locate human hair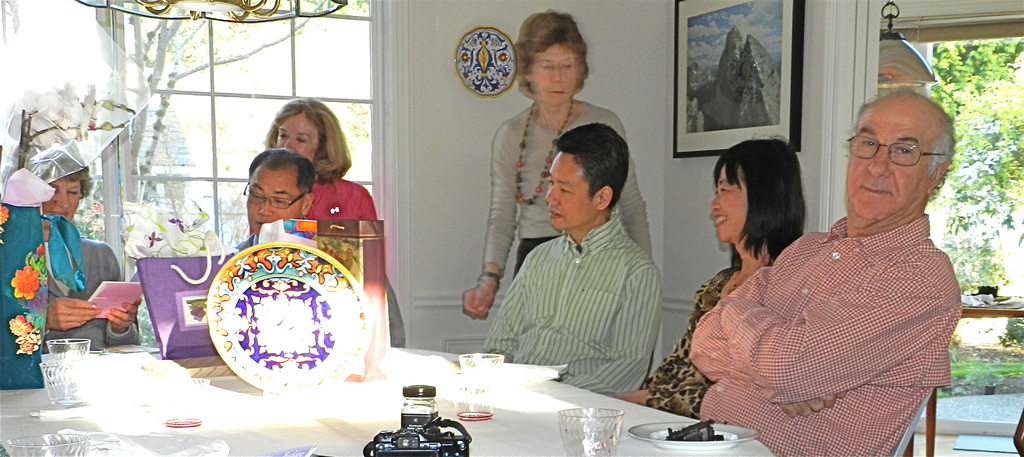
BBox(857, 86, 958, 168)
